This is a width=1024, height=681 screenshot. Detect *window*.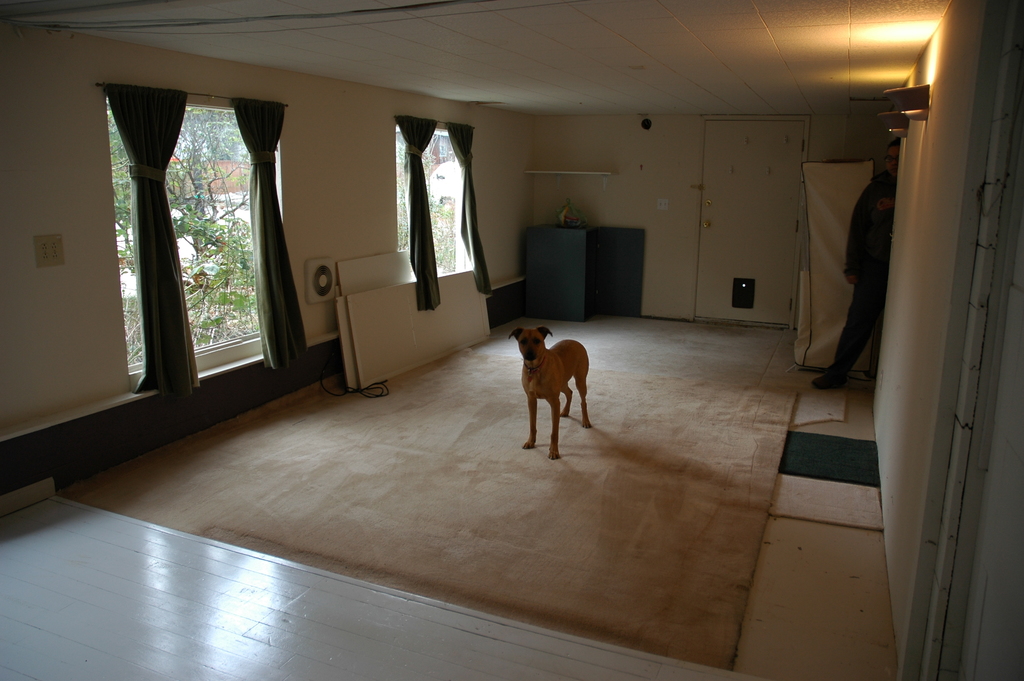
100/90/295/392.
